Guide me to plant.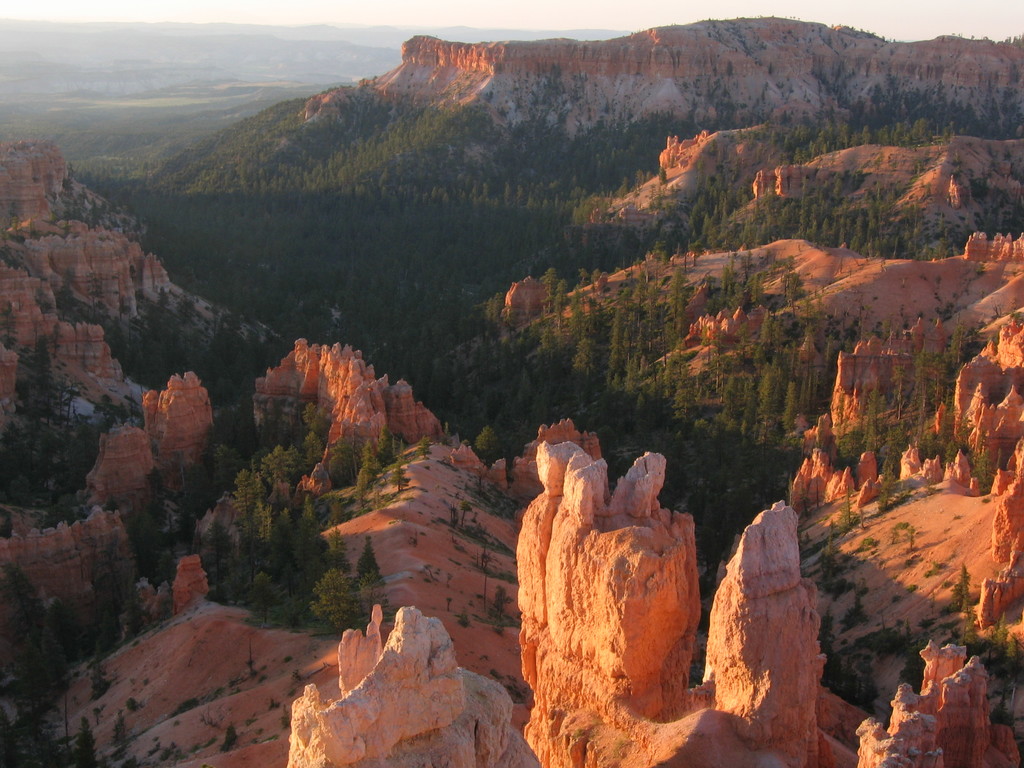
Guidance: box(925, 482, 940, 494).
